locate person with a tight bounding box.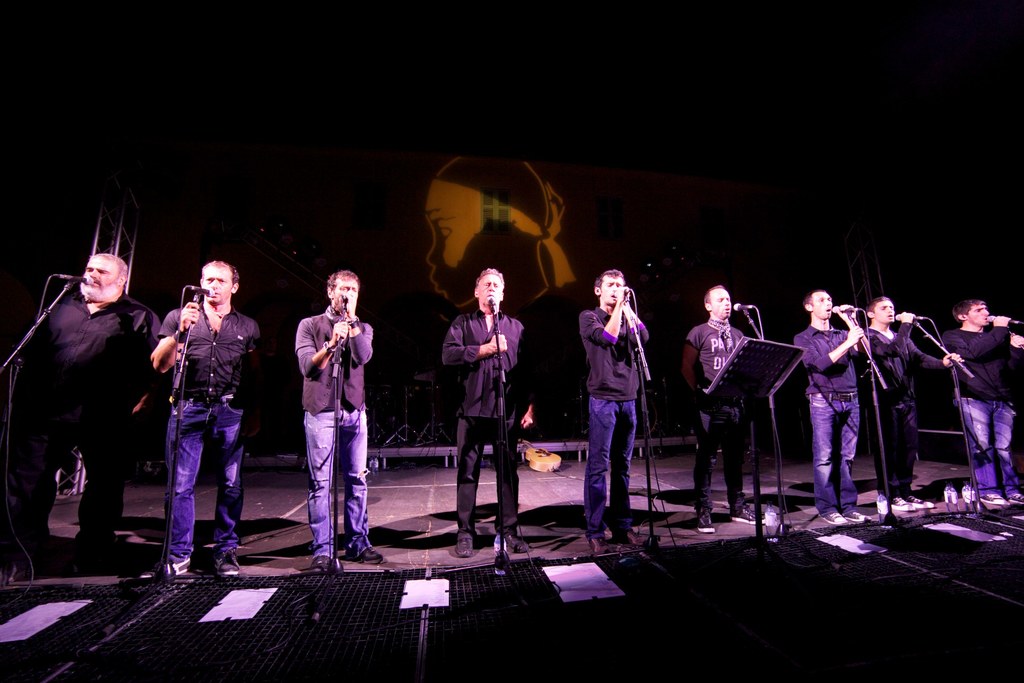
x1=157 y1=258 x2=247 y2=575.
